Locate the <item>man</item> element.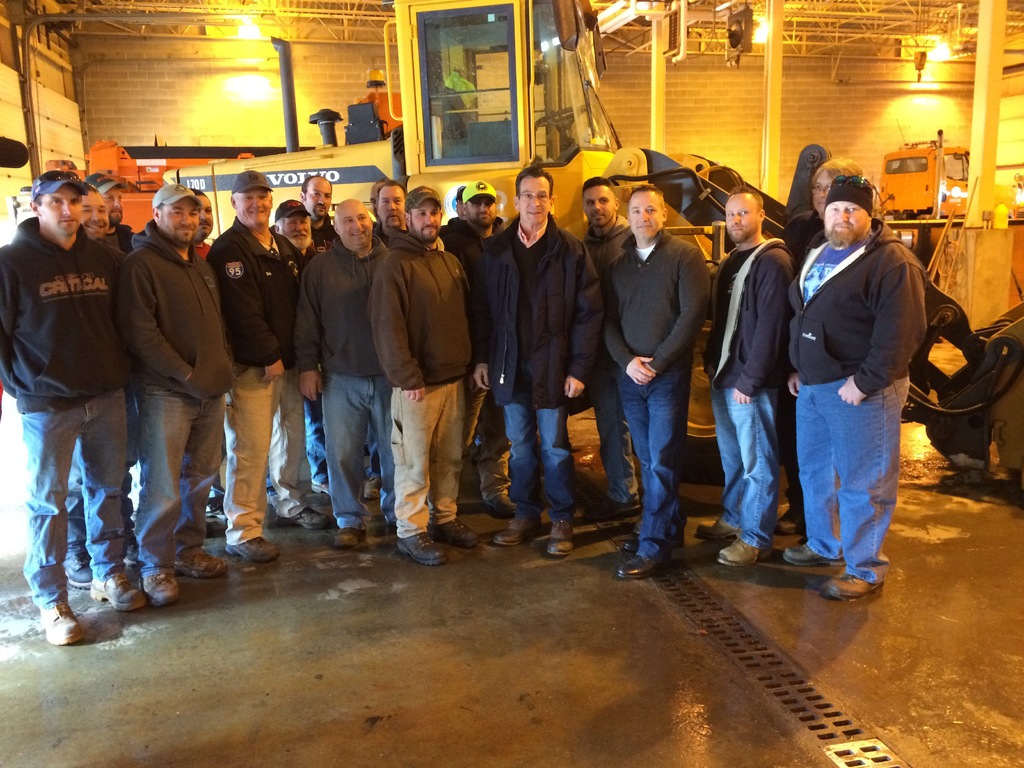
Element bbox: {"x1": 1, "y1": 170, "x2": 158, "y2": 637}.
